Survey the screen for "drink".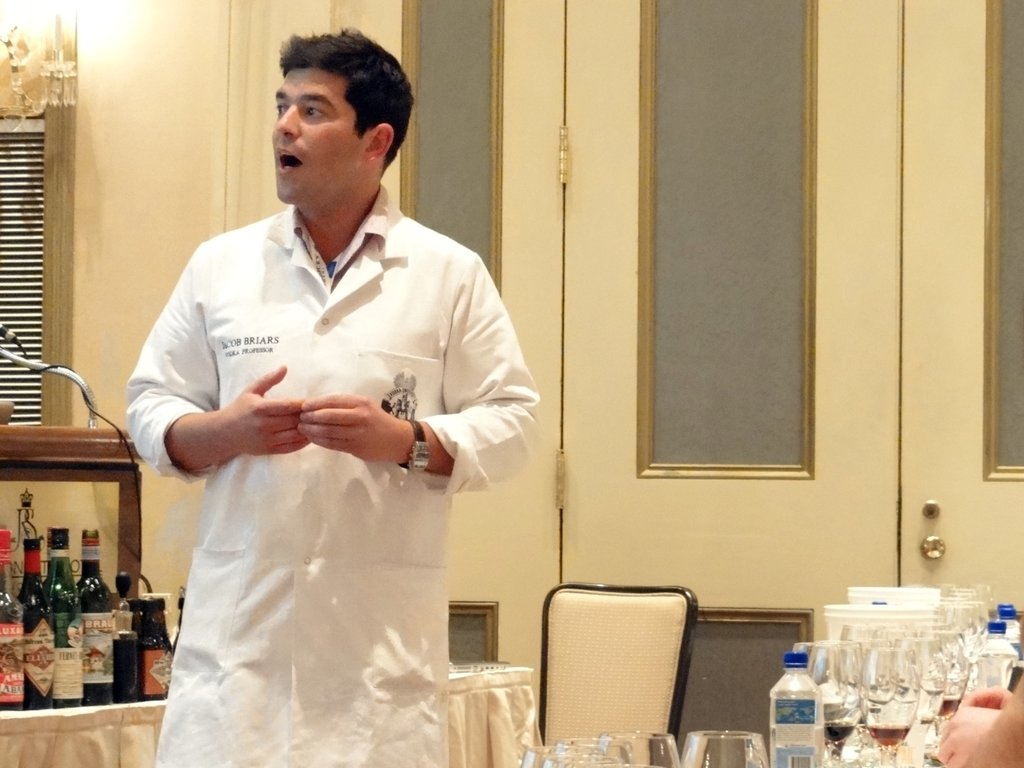
Survey found: bbox(979, 649, 1016, 691).
